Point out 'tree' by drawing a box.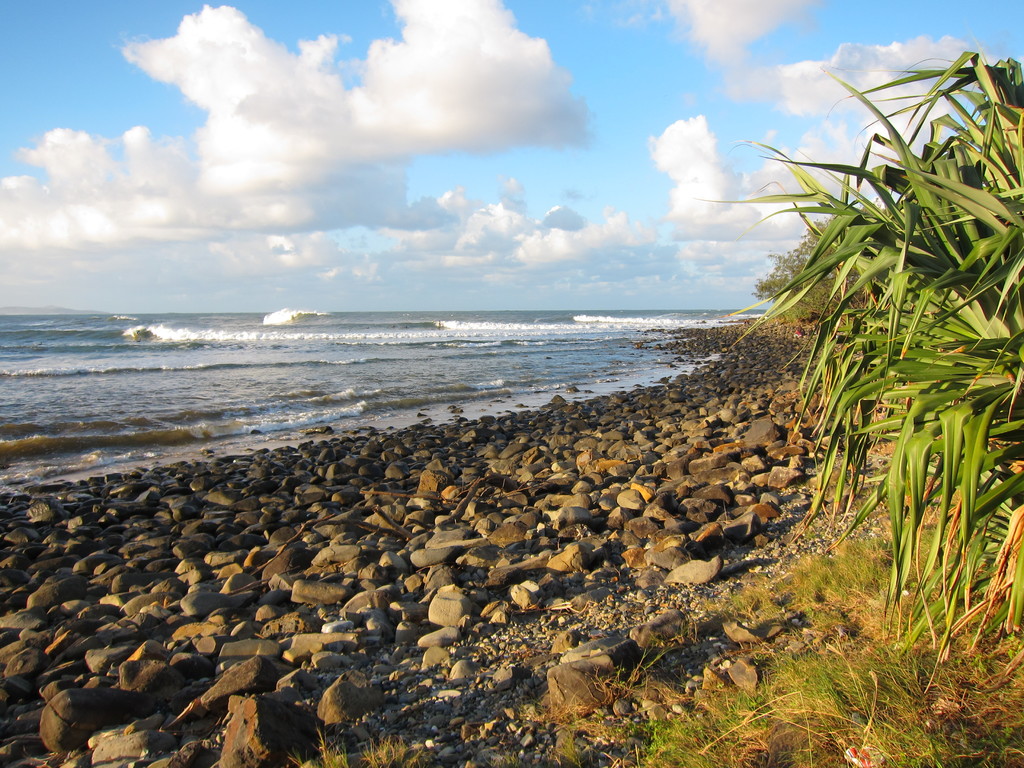
l=688, t=47, r=1023, b=687.
